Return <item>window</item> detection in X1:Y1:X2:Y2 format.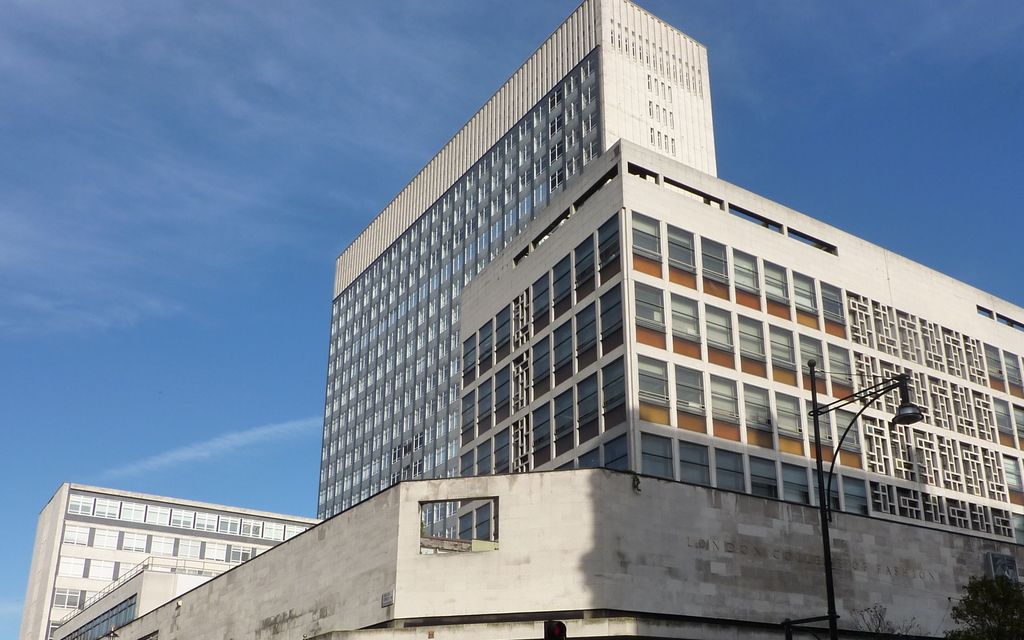
259:516:282:542.
